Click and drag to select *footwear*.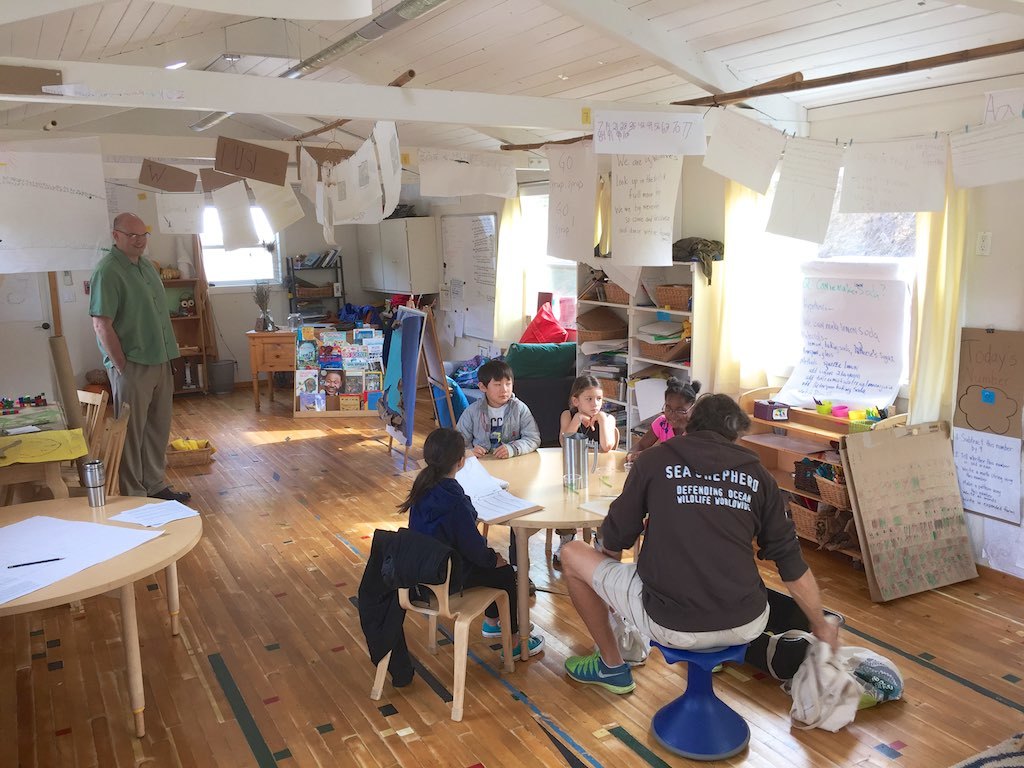
Selection: [x1=505, y1=634, x2=544, y2=664].
